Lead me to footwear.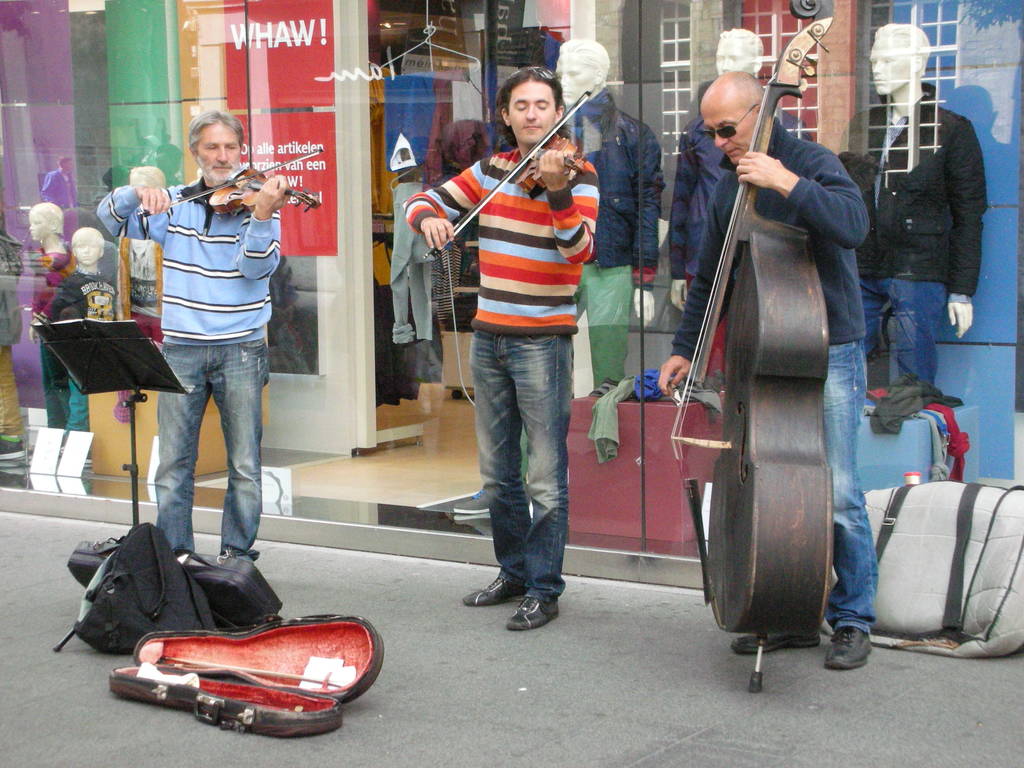
Lead to {"left": 506, "top": 596, "right": 559, "bottom": 630}.
